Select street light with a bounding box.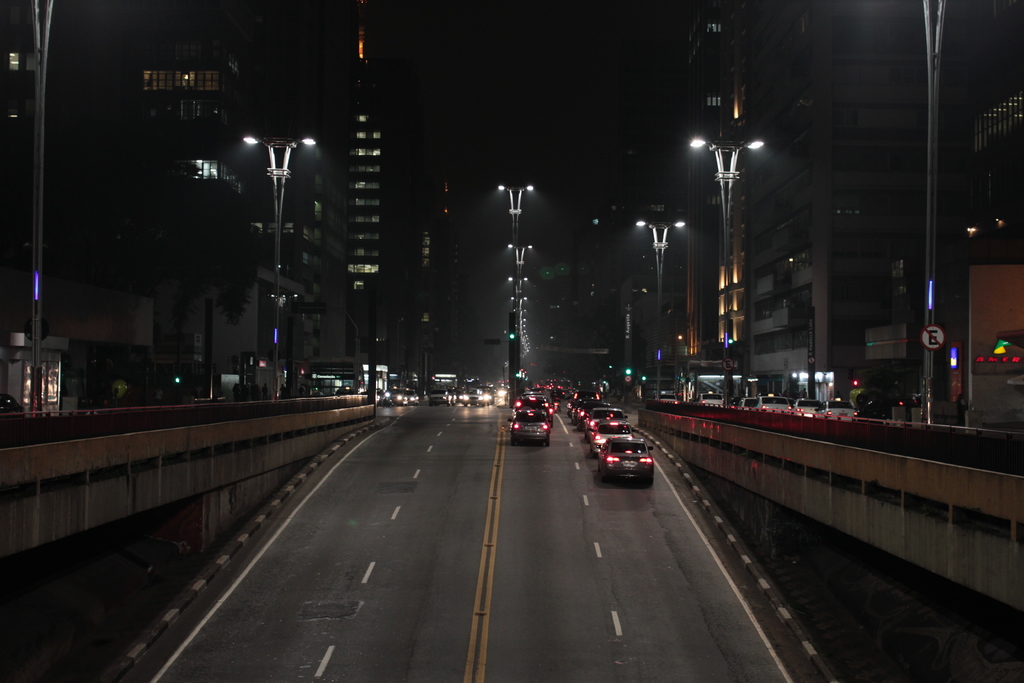
box(911, 0, 947, 429).
